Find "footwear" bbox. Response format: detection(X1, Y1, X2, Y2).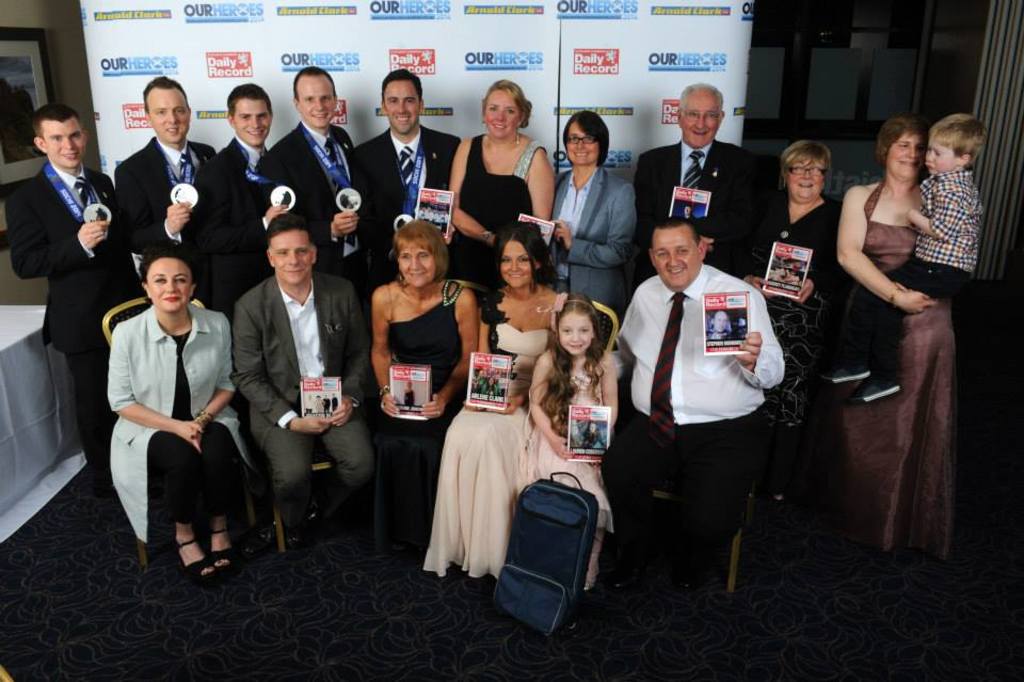
detection(285, 499, 325, 550).
